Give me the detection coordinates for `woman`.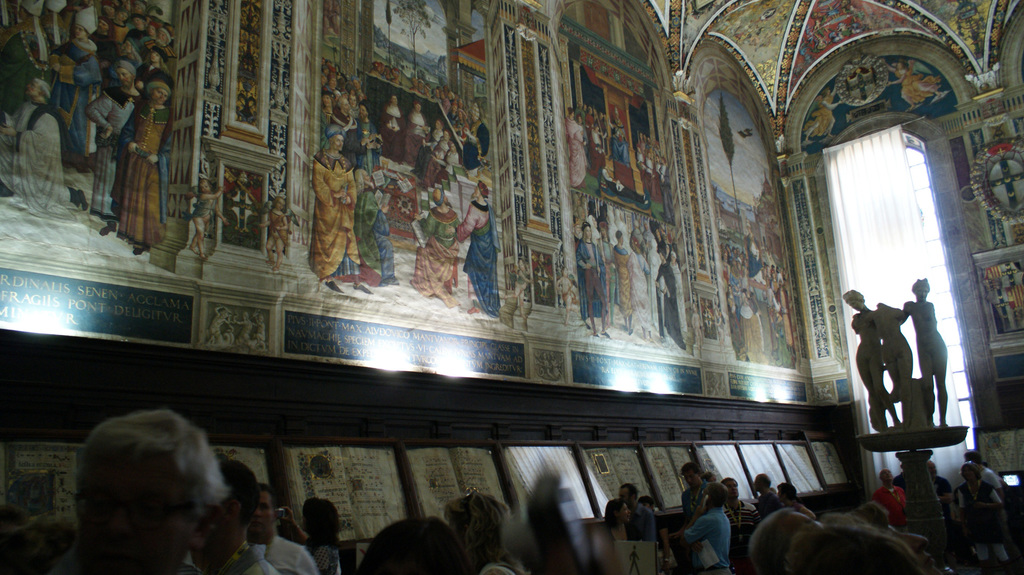
pyautogui.locateOnScreen(598, 226, 621, 321).
